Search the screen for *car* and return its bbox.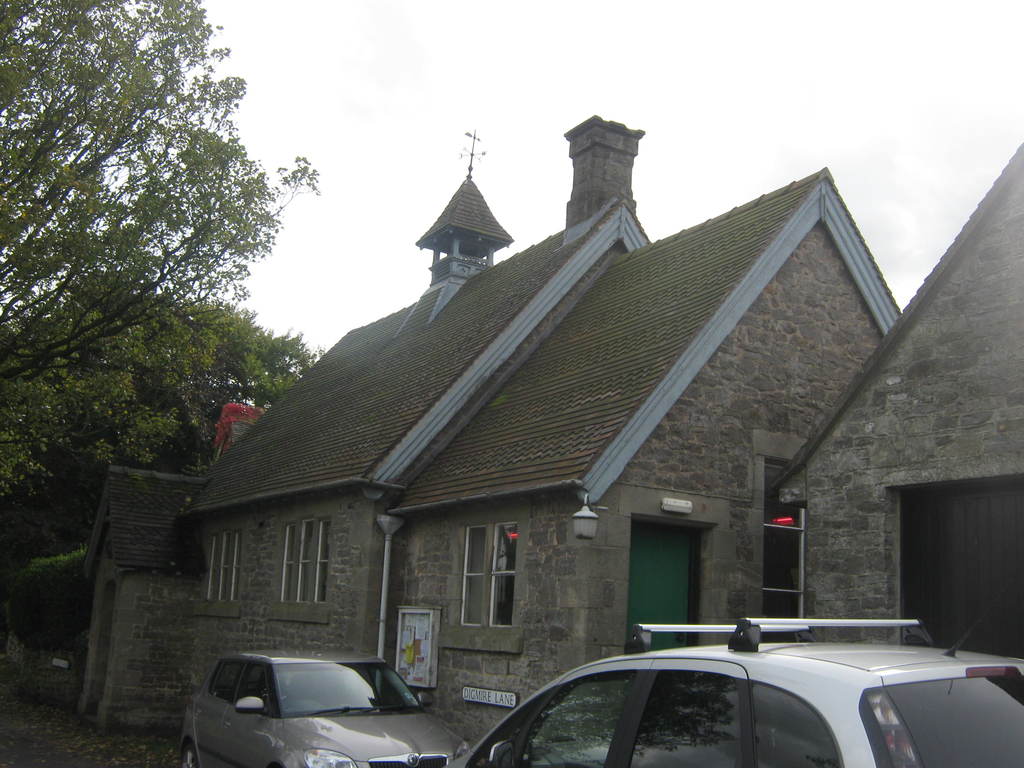
Found: x1=178 y1=647 x2=471 y2=767.
